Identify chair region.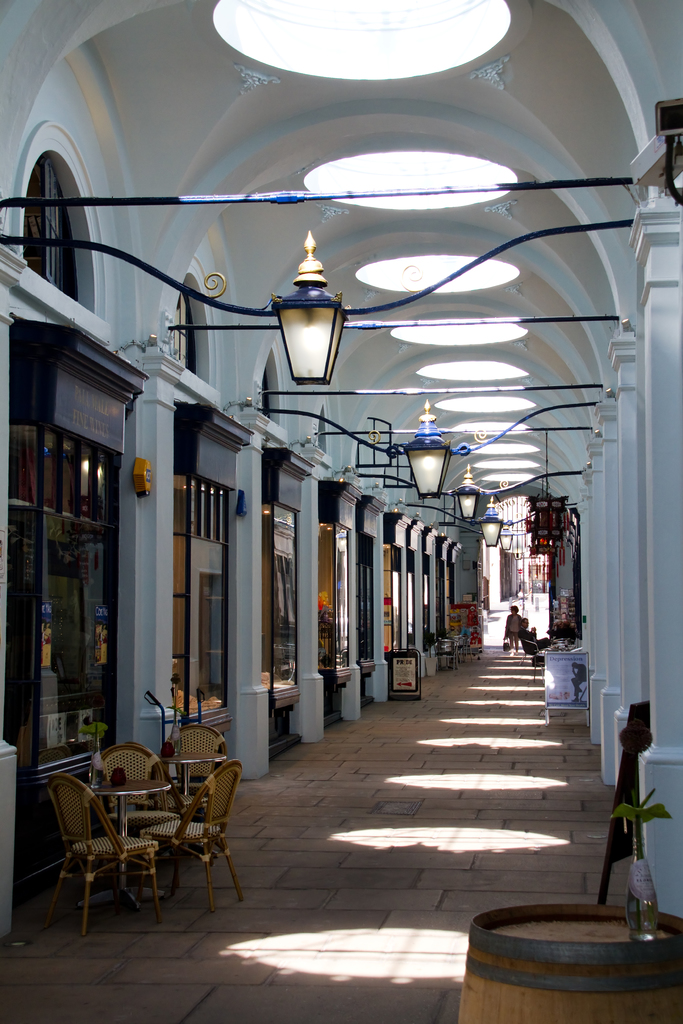
Region: 152, 724, 227, 844.
